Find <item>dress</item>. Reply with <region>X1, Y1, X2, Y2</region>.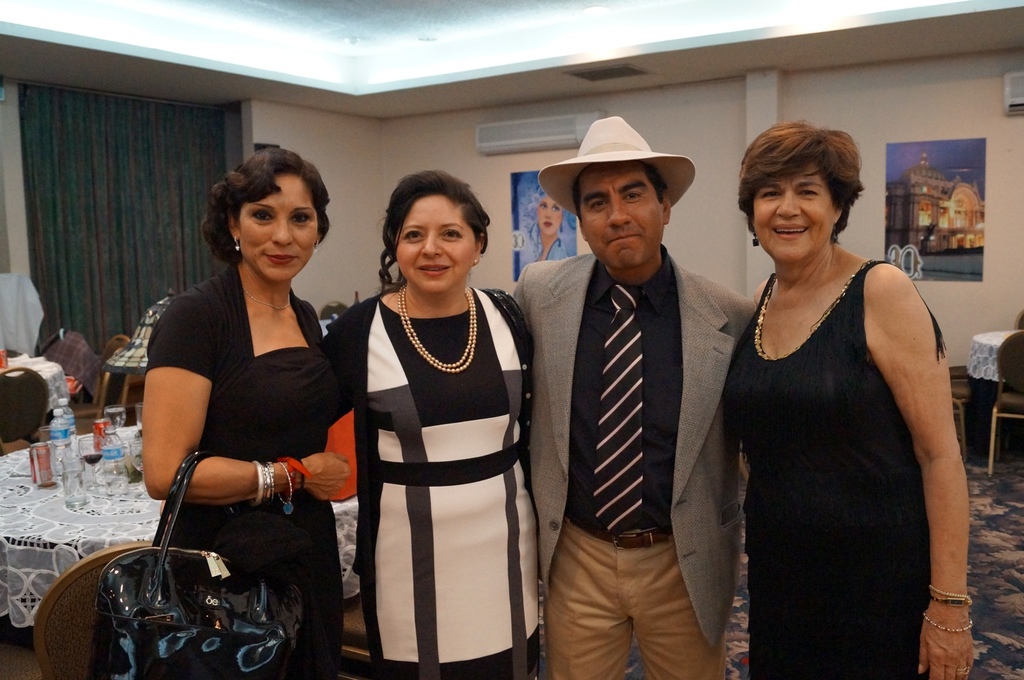
<region>738, 259, 948, 679</region>.
